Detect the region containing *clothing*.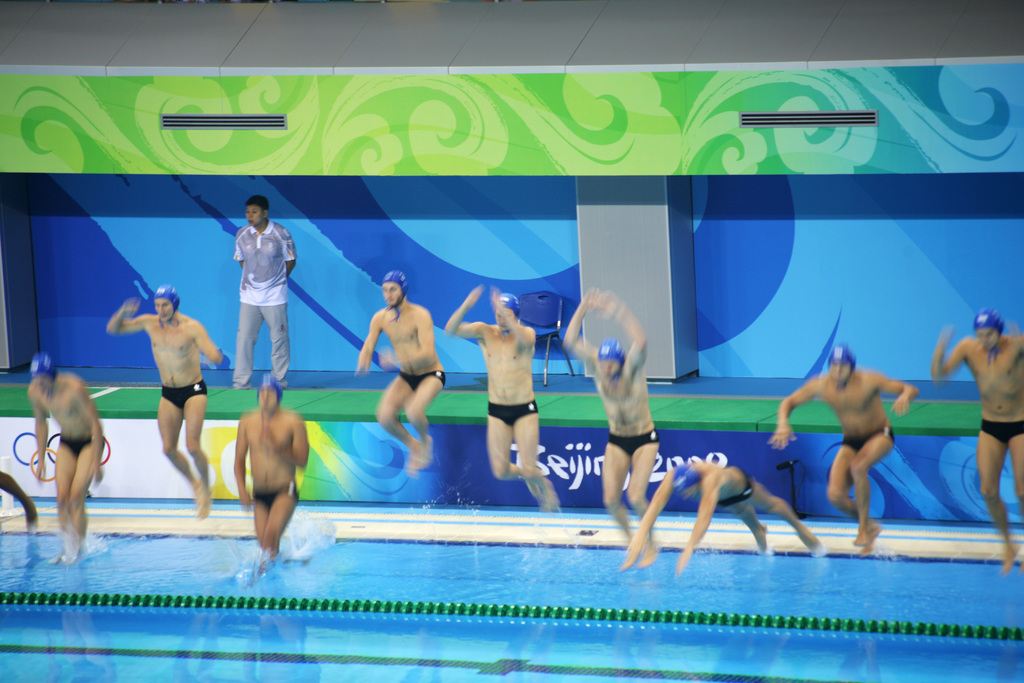
{"x1": 486, "y1": 398, "x2": 538, "y2": 427}.
